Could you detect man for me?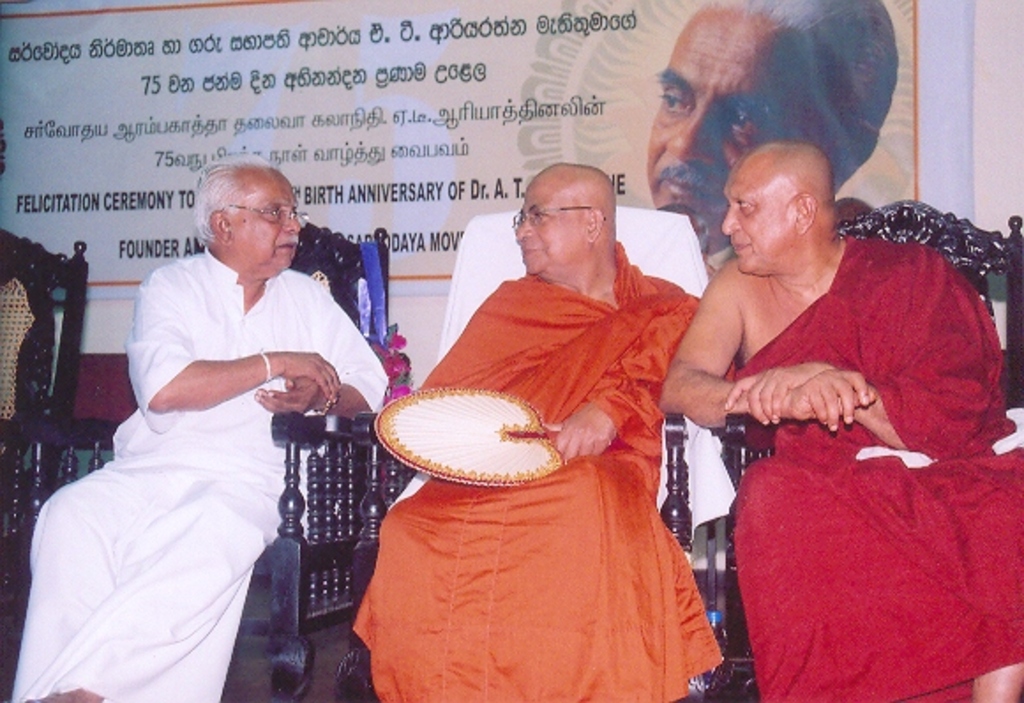
Detection result: (350, 157, 715, 701).
